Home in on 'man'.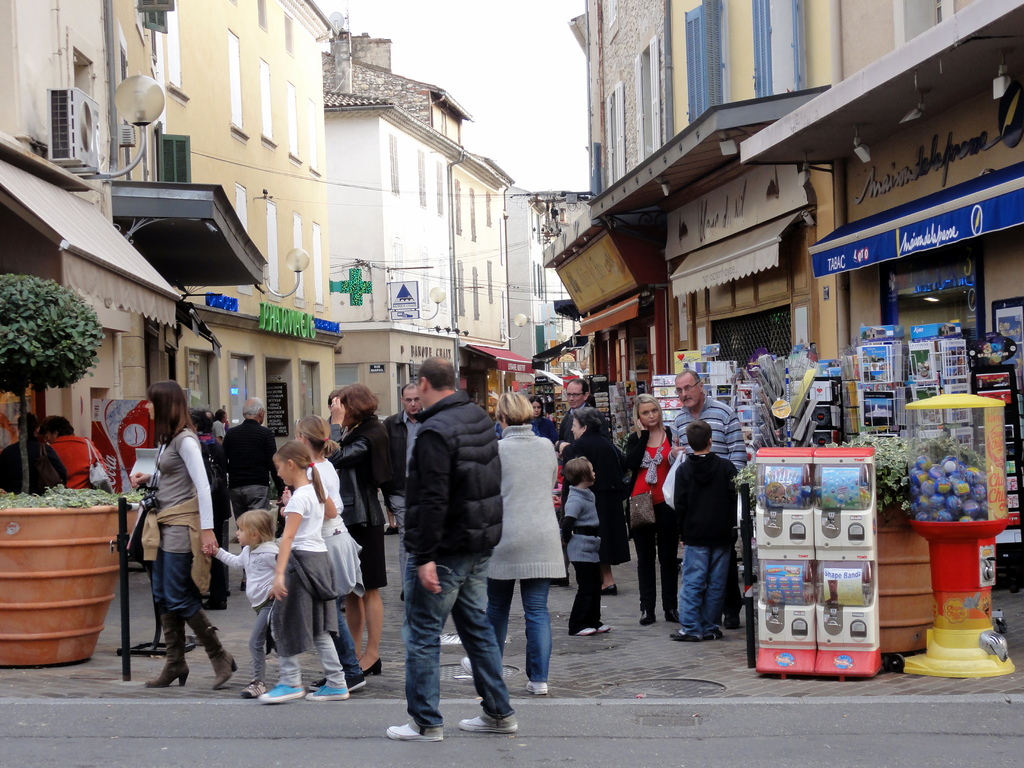
Homed in at x1=665, y1=370, x2=748, y2=628.
